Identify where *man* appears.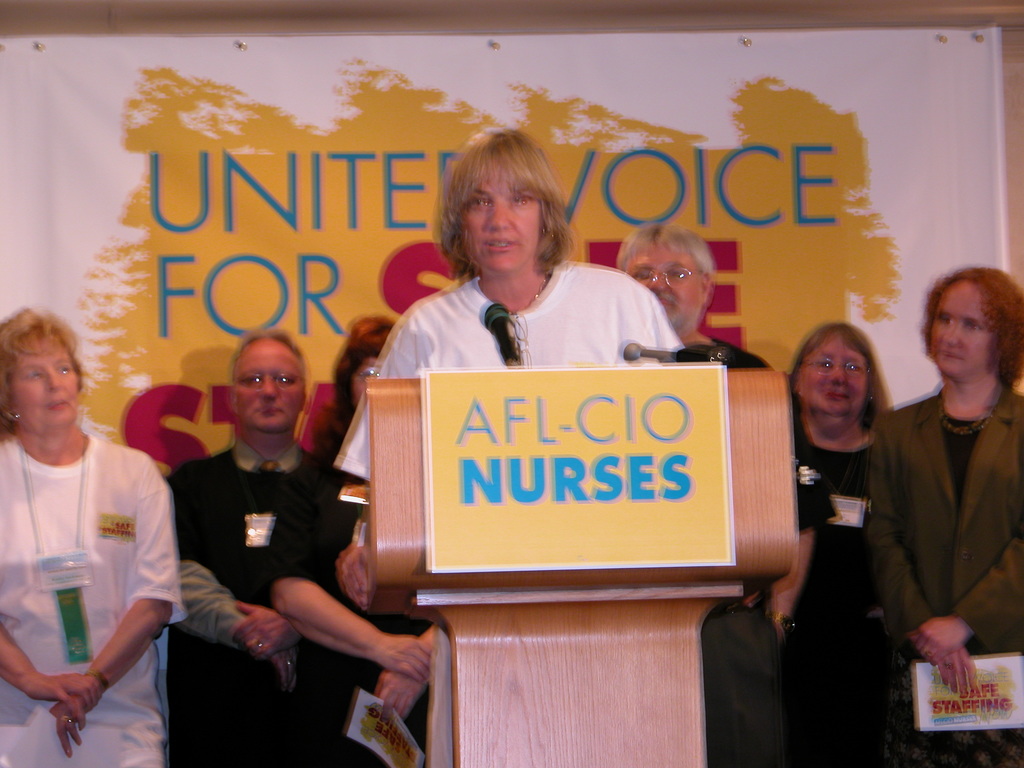
Appears at crop(138, 321, 374, 730).
